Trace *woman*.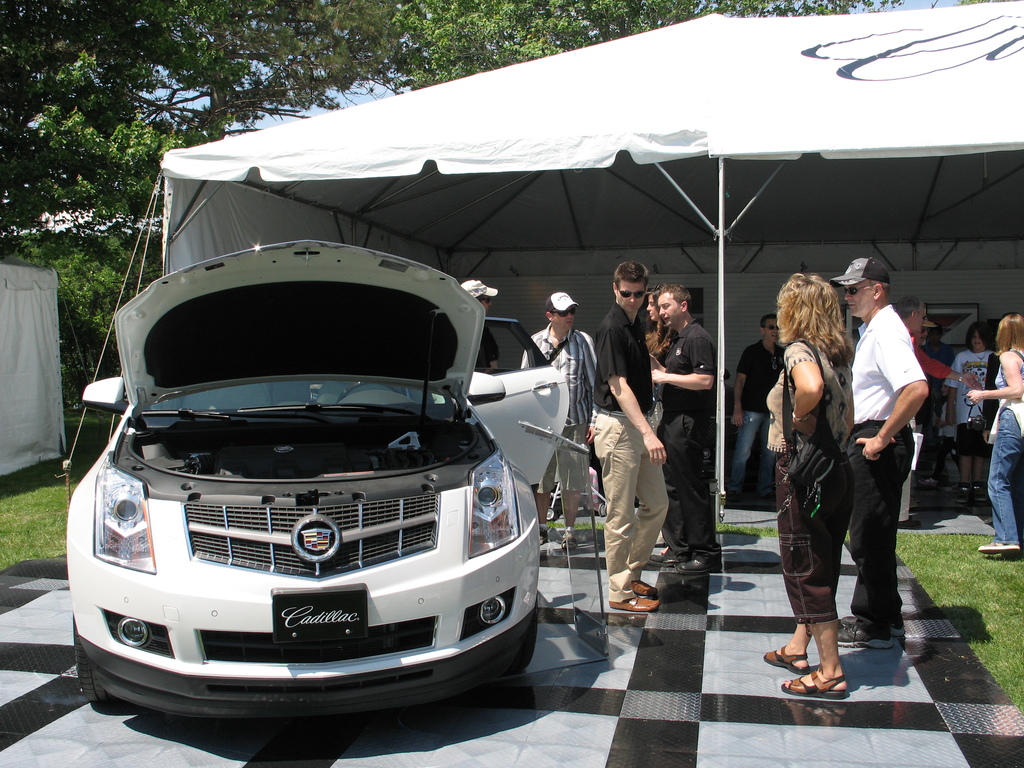
Traced to [left=940, top=315, right=993, bottom=506].
